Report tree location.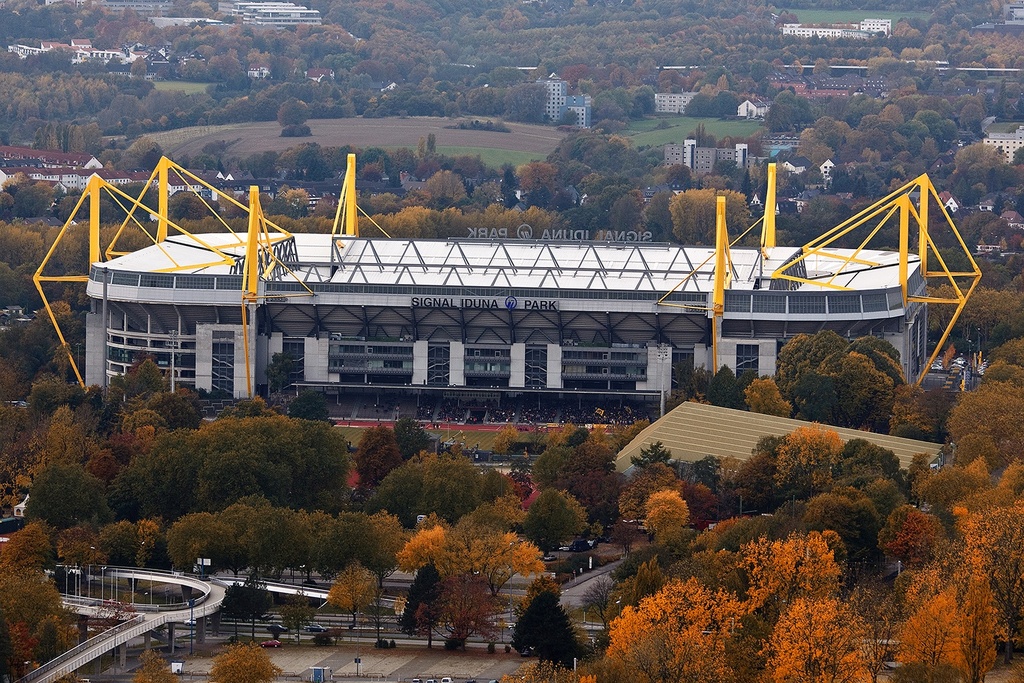
Report: (left=582, top=86, right=663, bottom=122).
